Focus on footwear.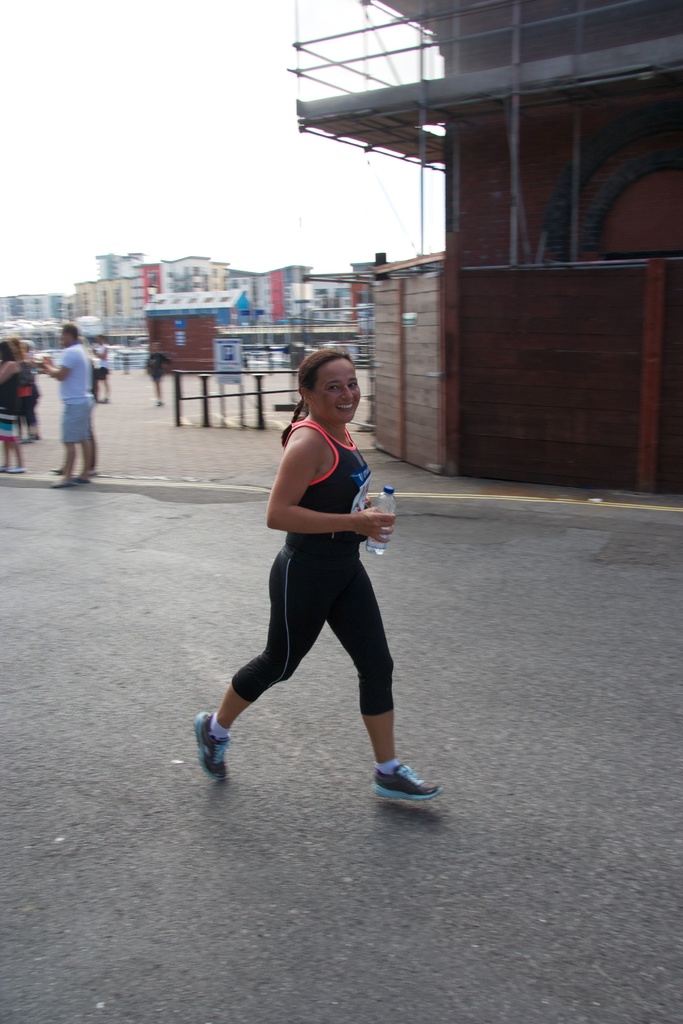
Focused at x1=370 y1=760 x2=440 y2=804.
